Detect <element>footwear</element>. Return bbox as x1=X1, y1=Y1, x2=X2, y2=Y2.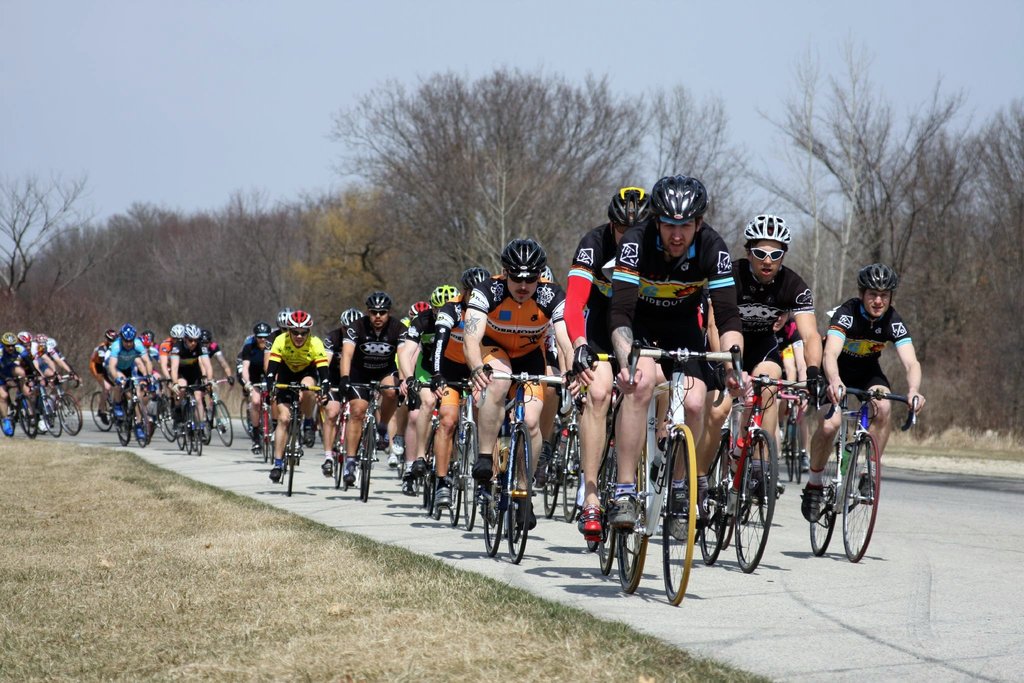
x1=860, y1=475, x2=875, y2=504.
